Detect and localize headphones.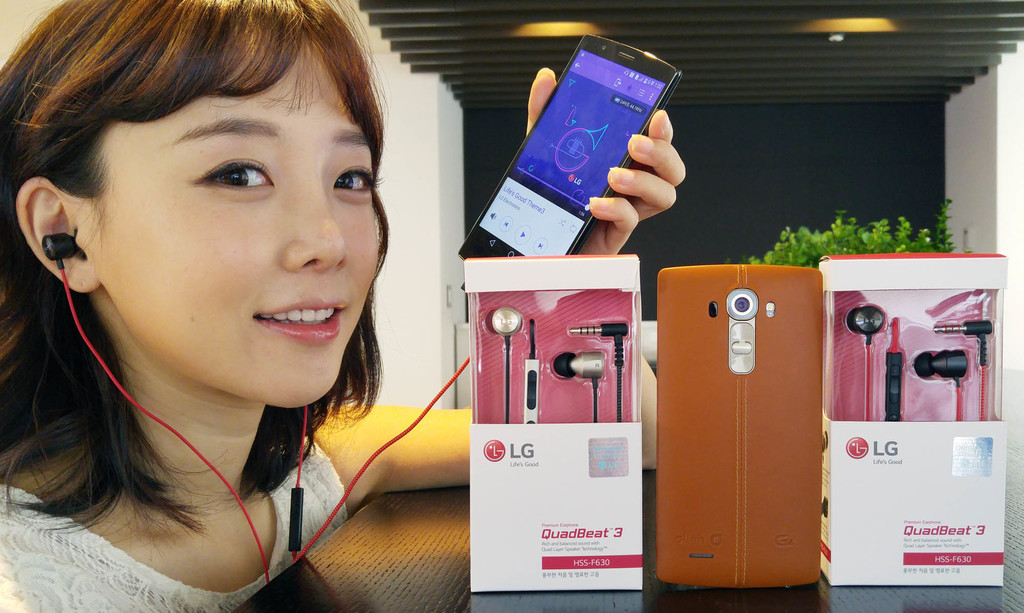
Localized at 850,306,991,420.
